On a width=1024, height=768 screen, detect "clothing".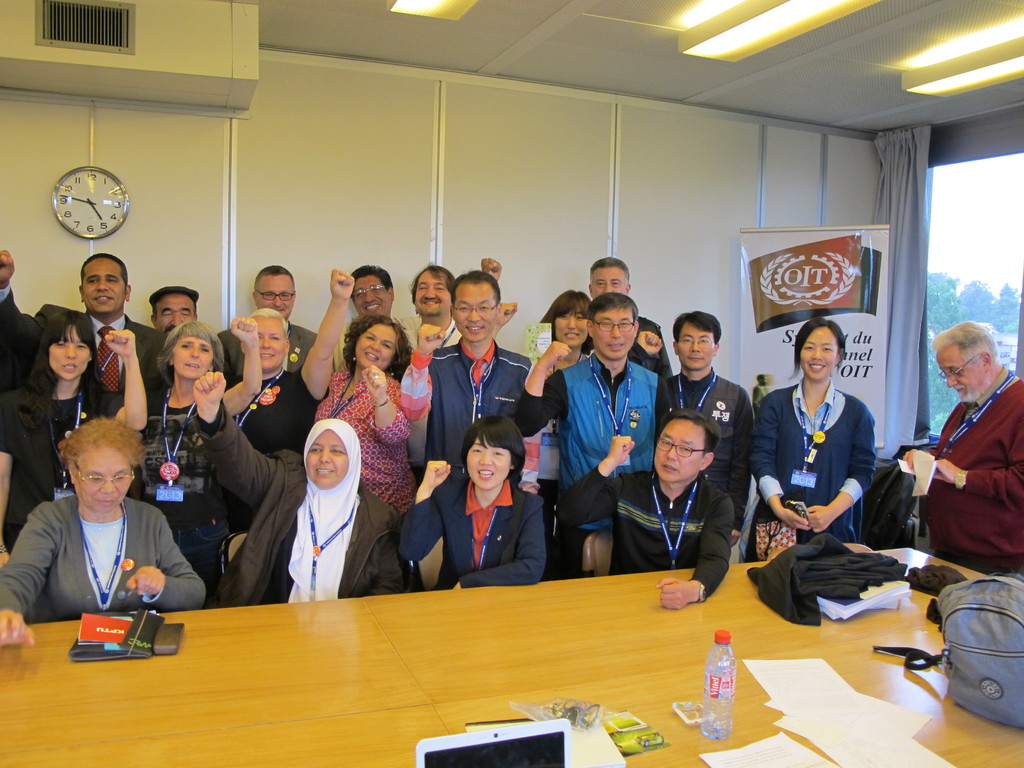
(554,461,751,594).
